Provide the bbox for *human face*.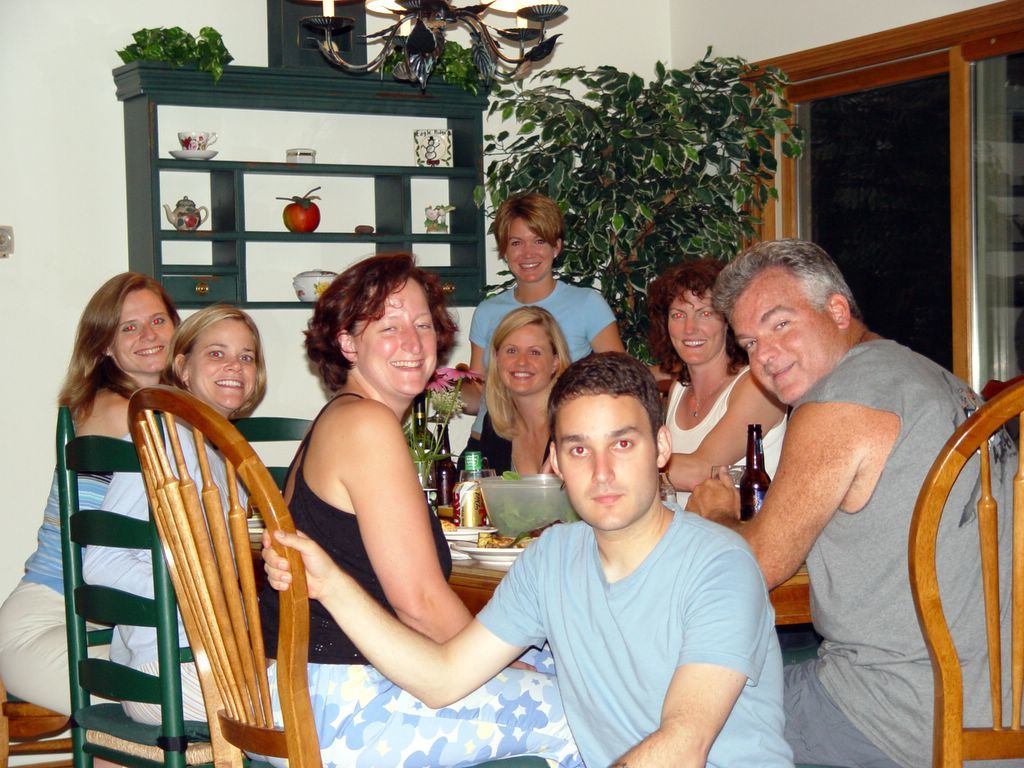
rect(185, 322, 254, 404).
